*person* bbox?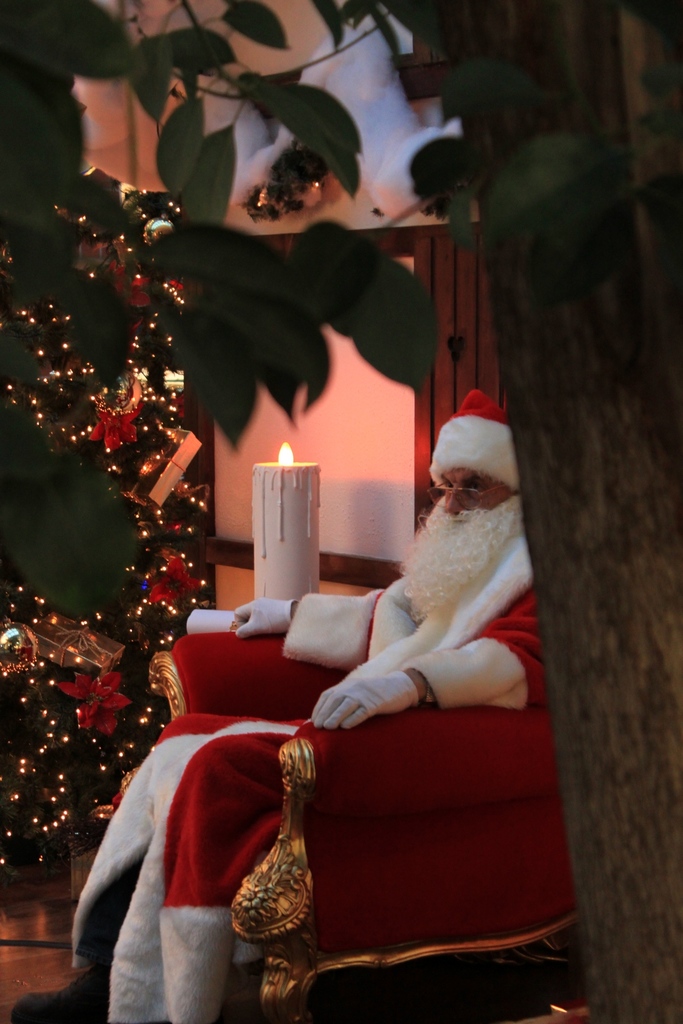
2:389:542:1021
